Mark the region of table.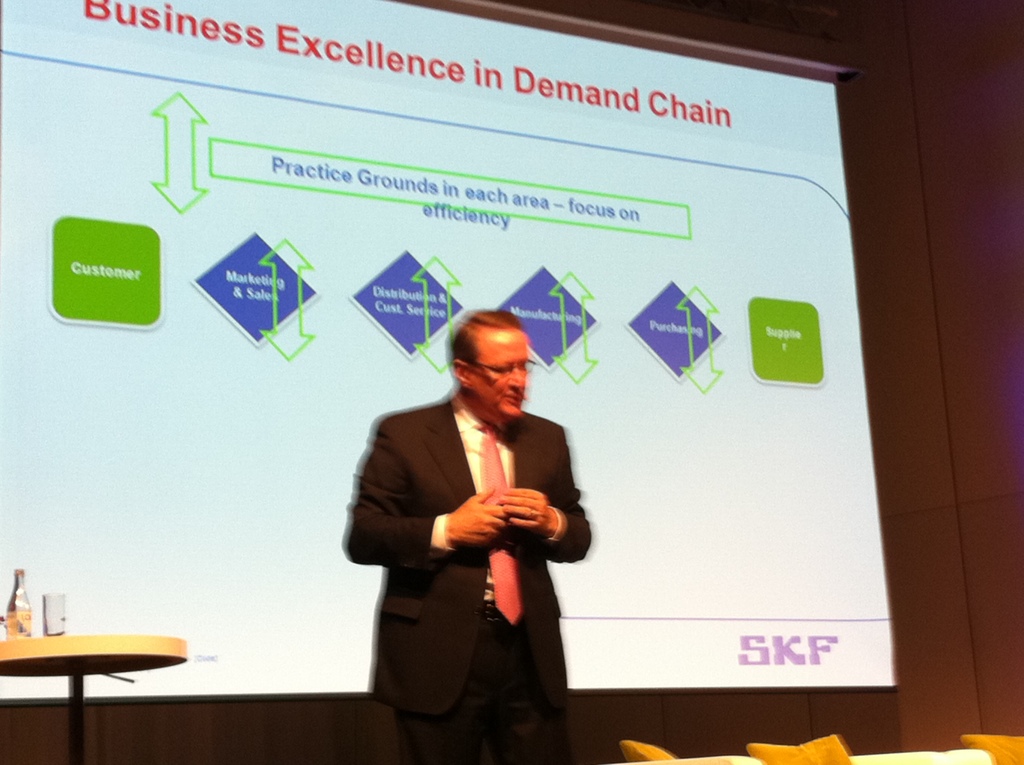
Region: x1=0, y1=613, x2=179, y2=736.
